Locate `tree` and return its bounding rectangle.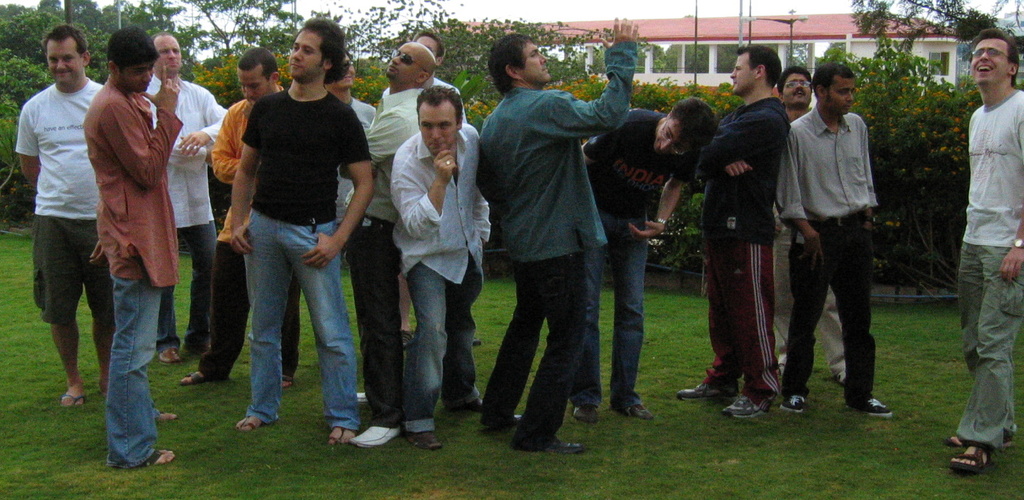
l=180, t=0, r=286, b=58.
